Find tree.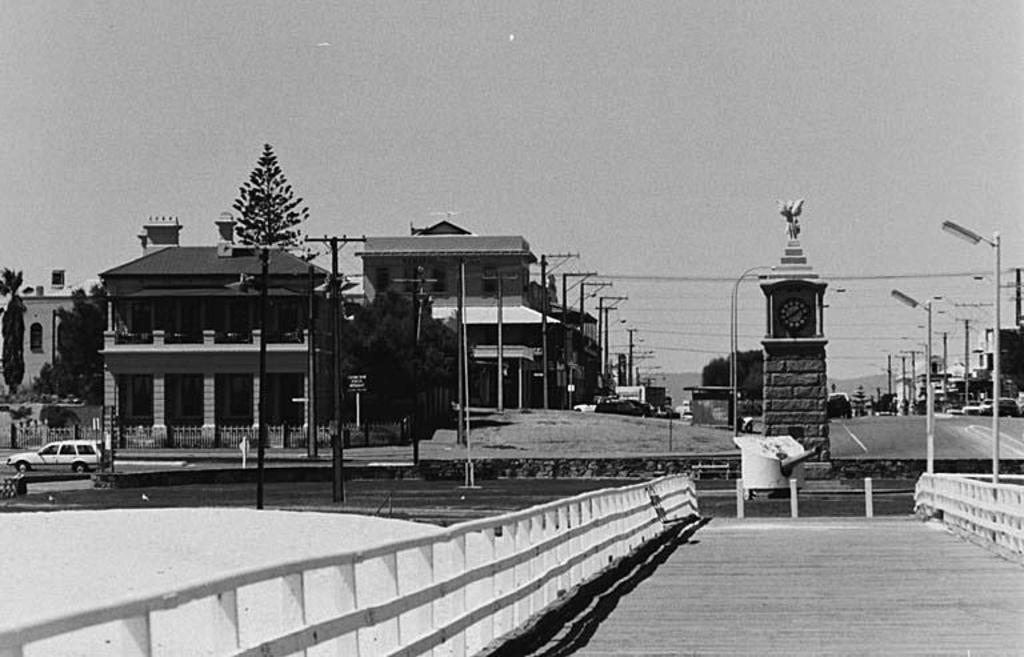
703, 349, 767, 424.
